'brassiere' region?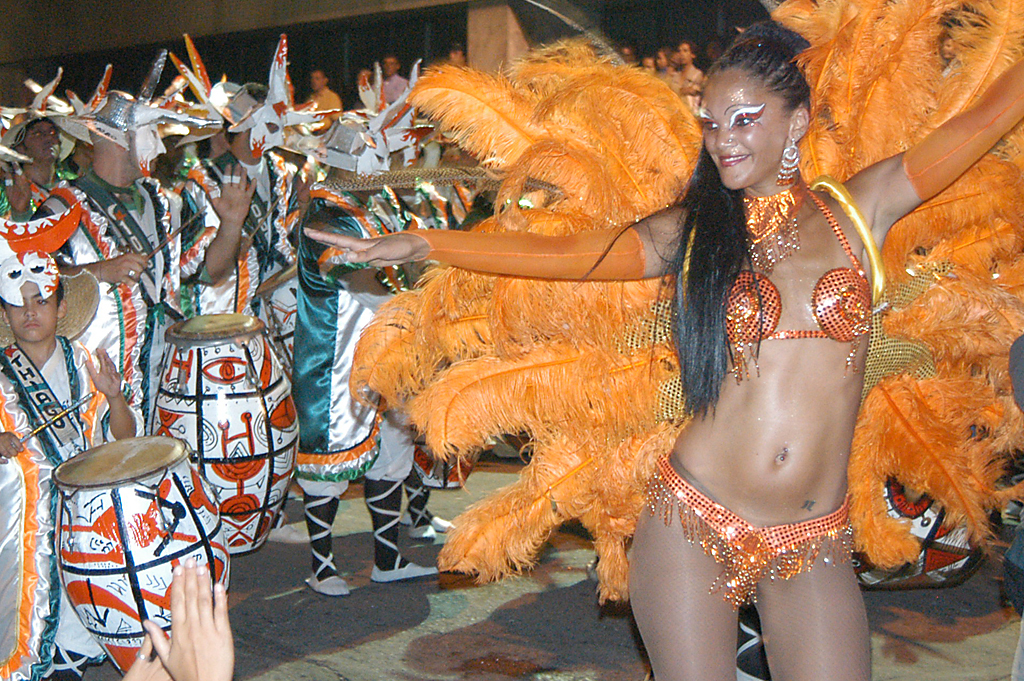
719,175,878,388
